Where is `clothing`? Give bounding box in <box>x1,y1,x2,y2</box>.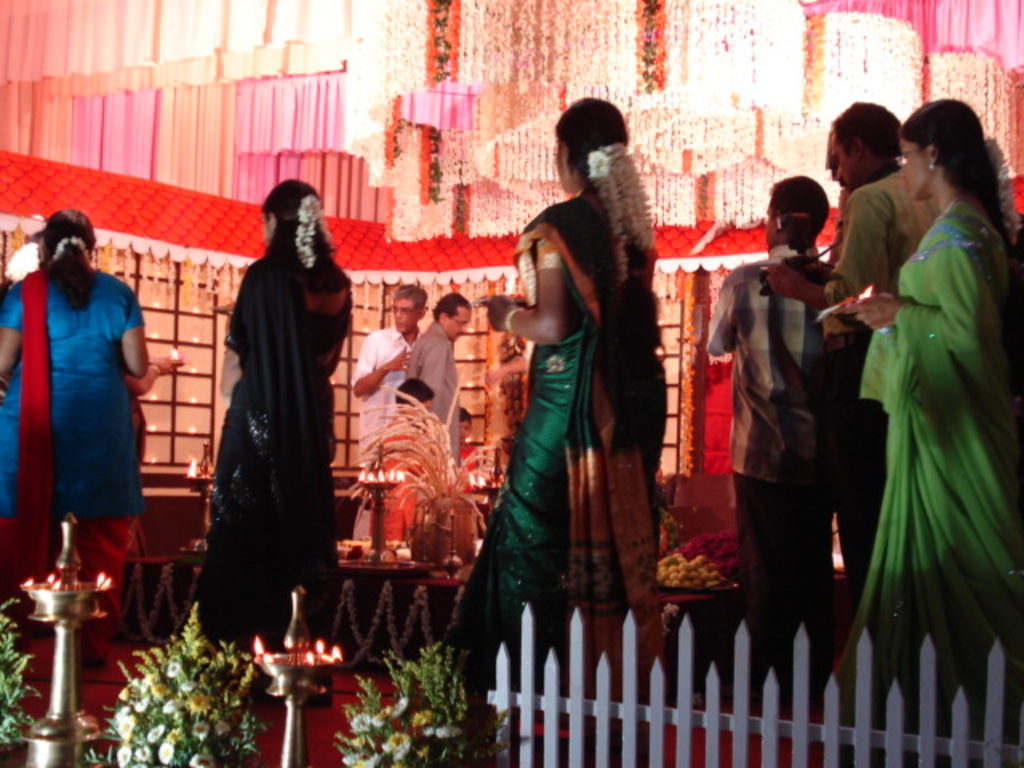
<box>349,326,419,470</box>.
